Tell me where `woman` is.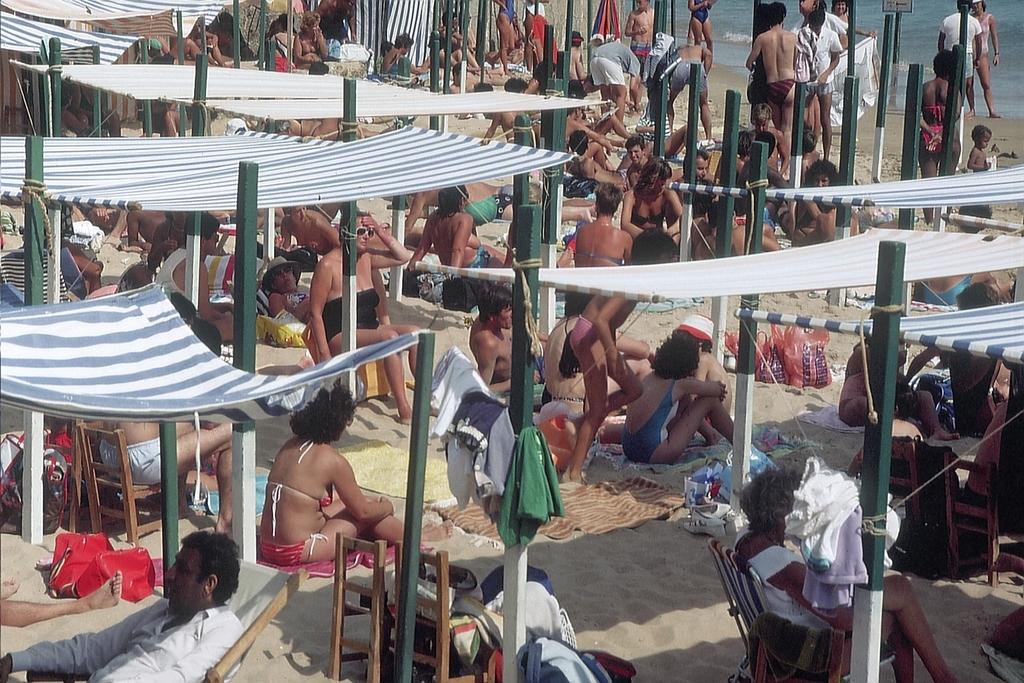
`woman` is at 573, 191, 633, 270.
